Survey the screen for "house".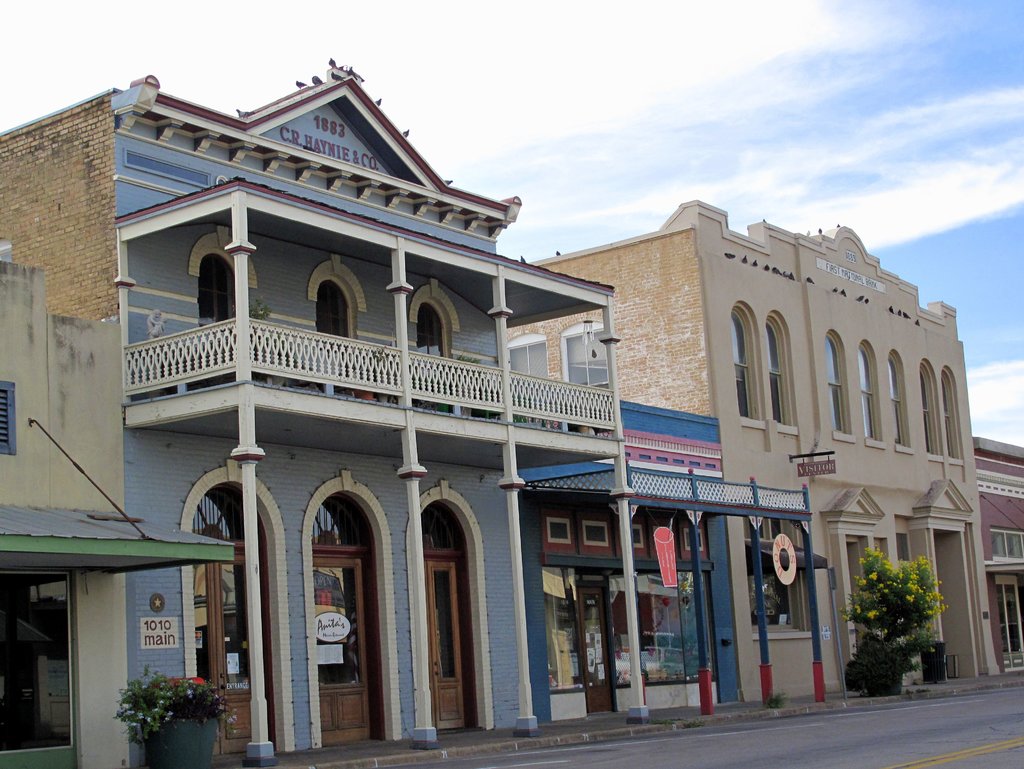
Survey found: box(0, 51, 653, 765).
